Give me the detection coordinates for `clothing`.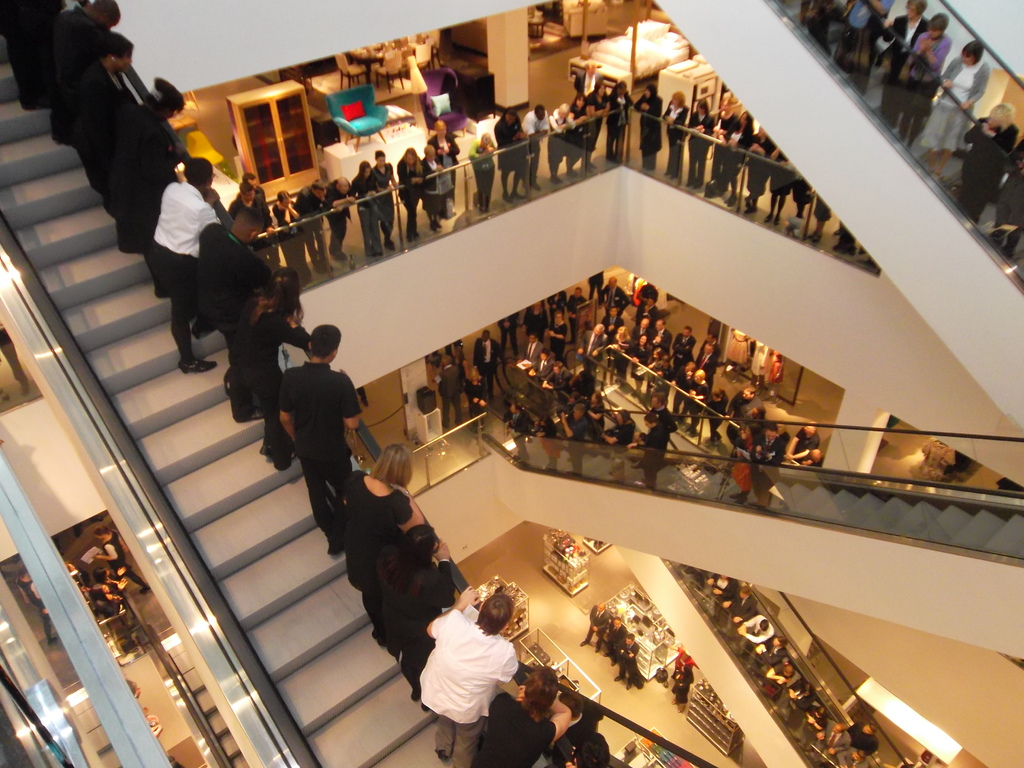
<box>522,106,550,173</box>.
